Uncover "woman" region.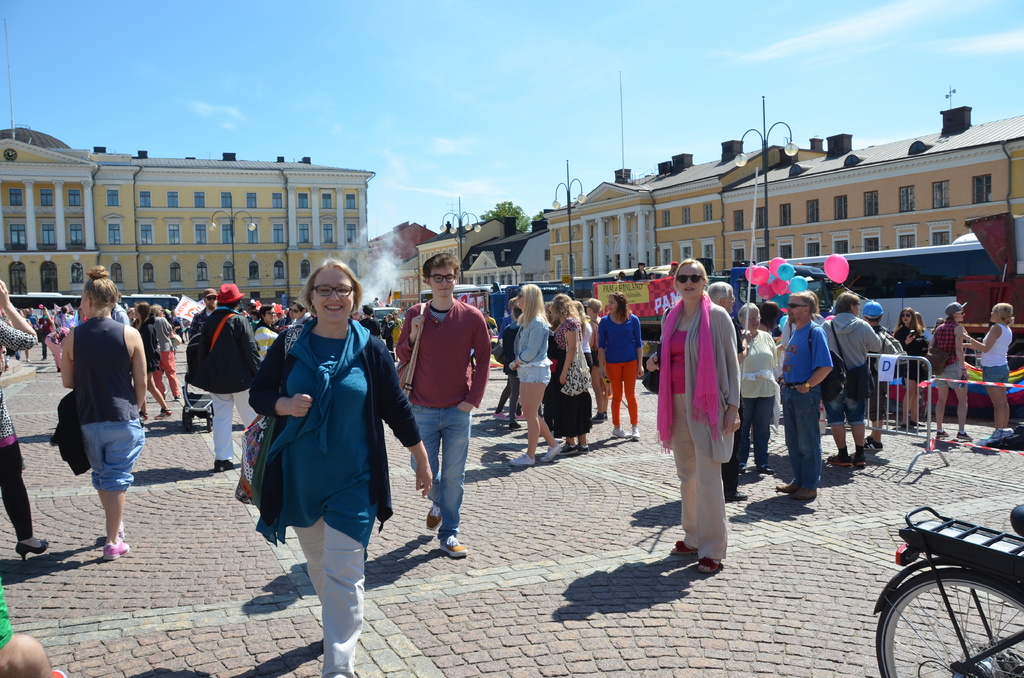
Uncovered: 739,302,784,476.
